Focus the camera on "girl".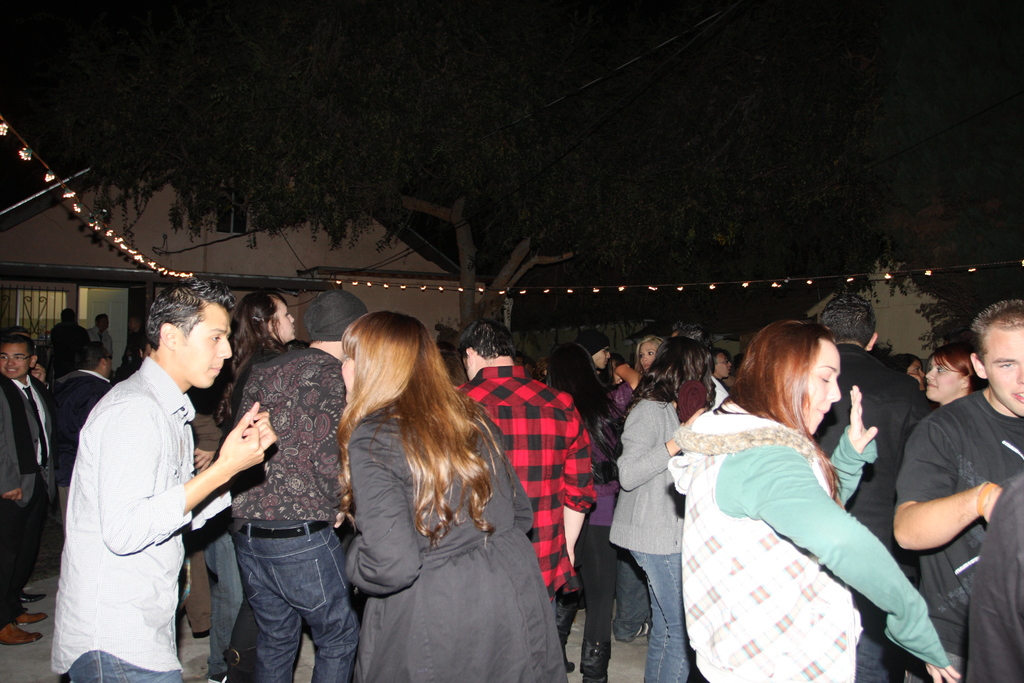
Focus region: region(330, 317, 567, 682).
